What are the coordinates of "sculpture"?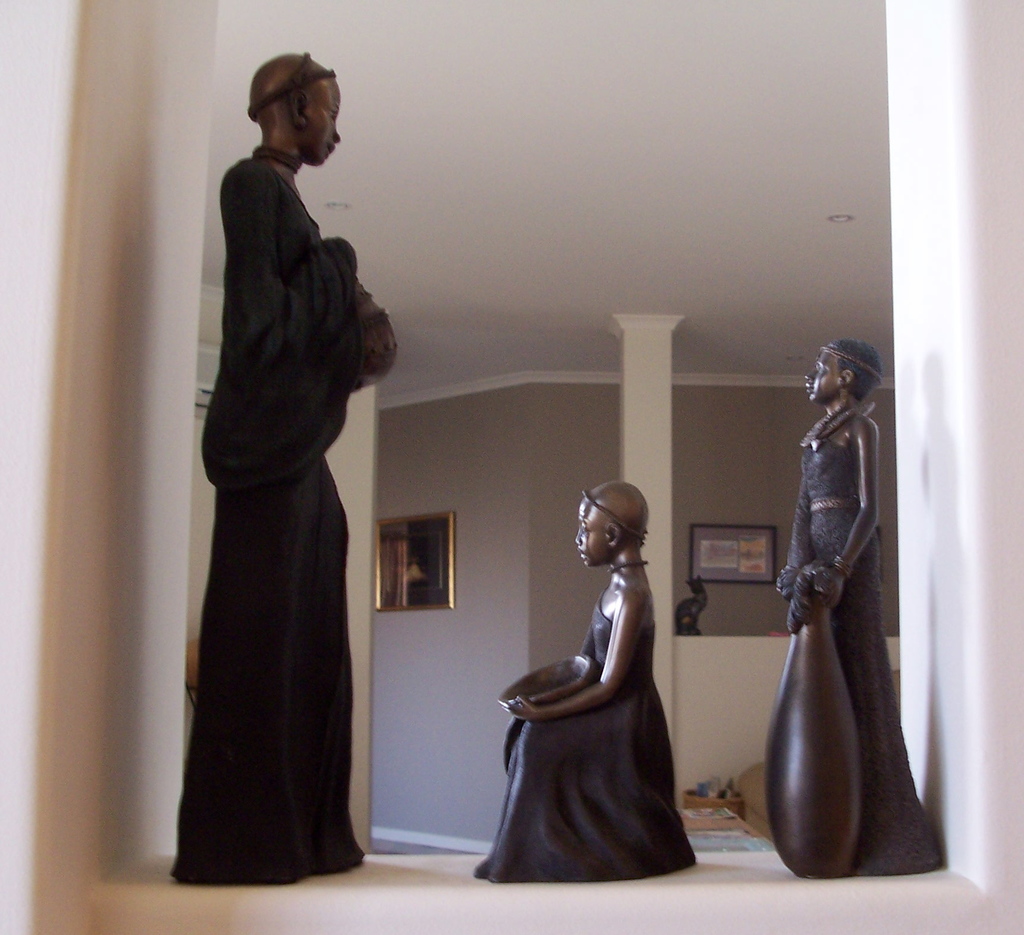
bbox=[488, 460, 704, 886].
